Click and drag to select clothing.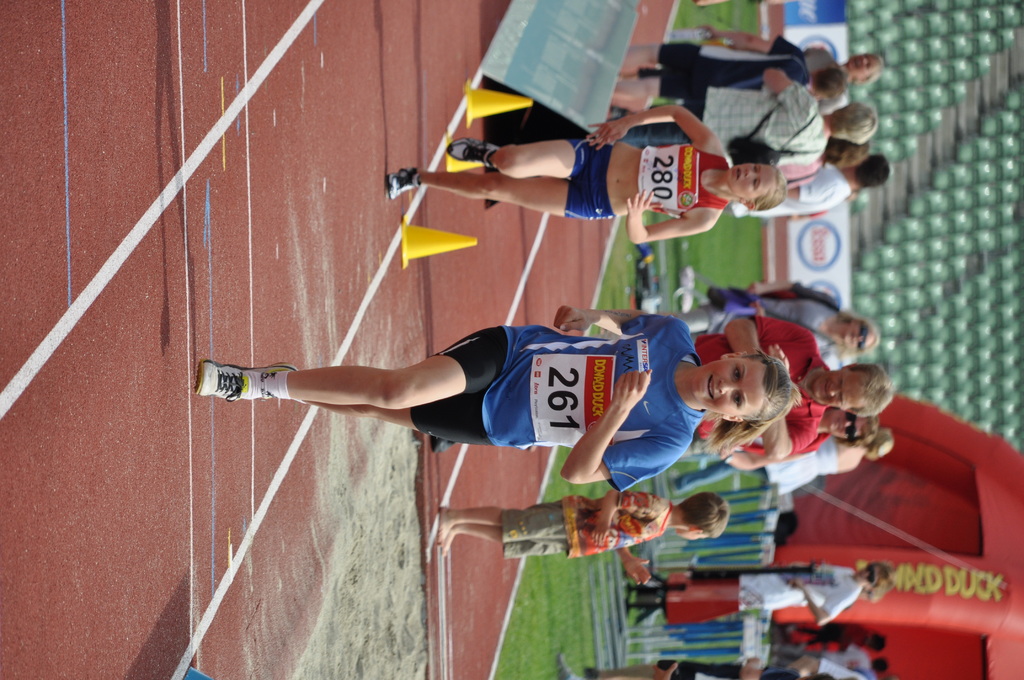
Selection: (691,277,846,353).
